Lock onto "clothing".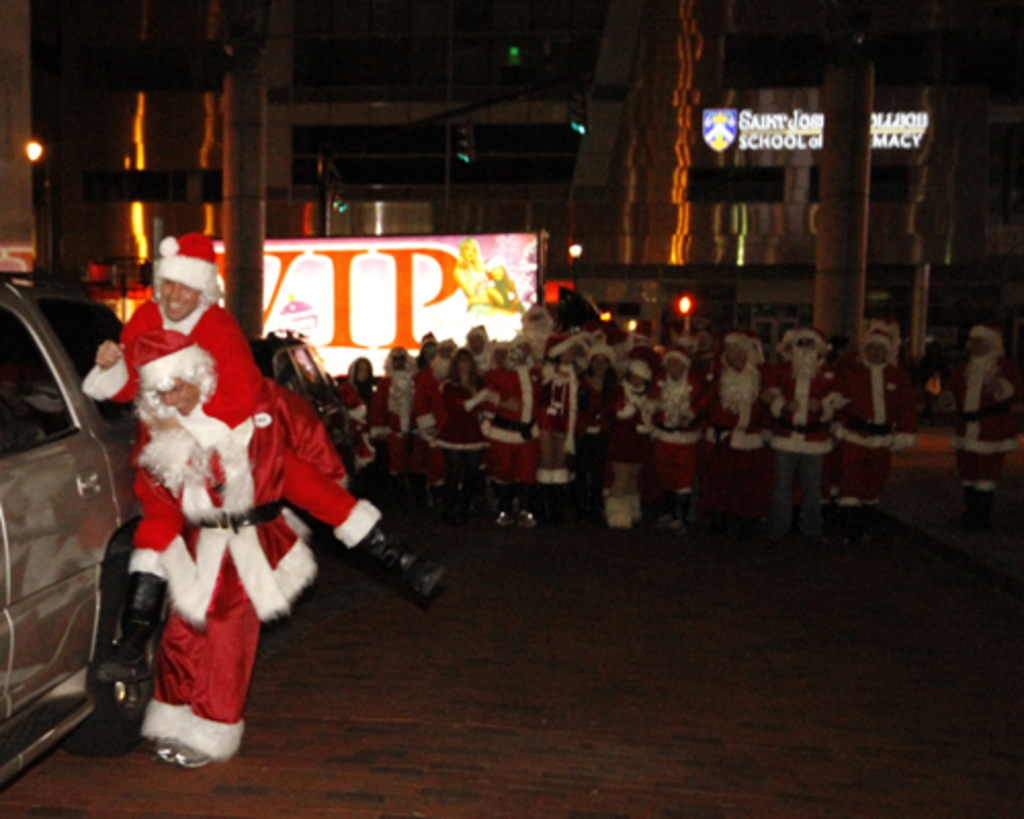
Locked: box(401, 334, 457, 469).
